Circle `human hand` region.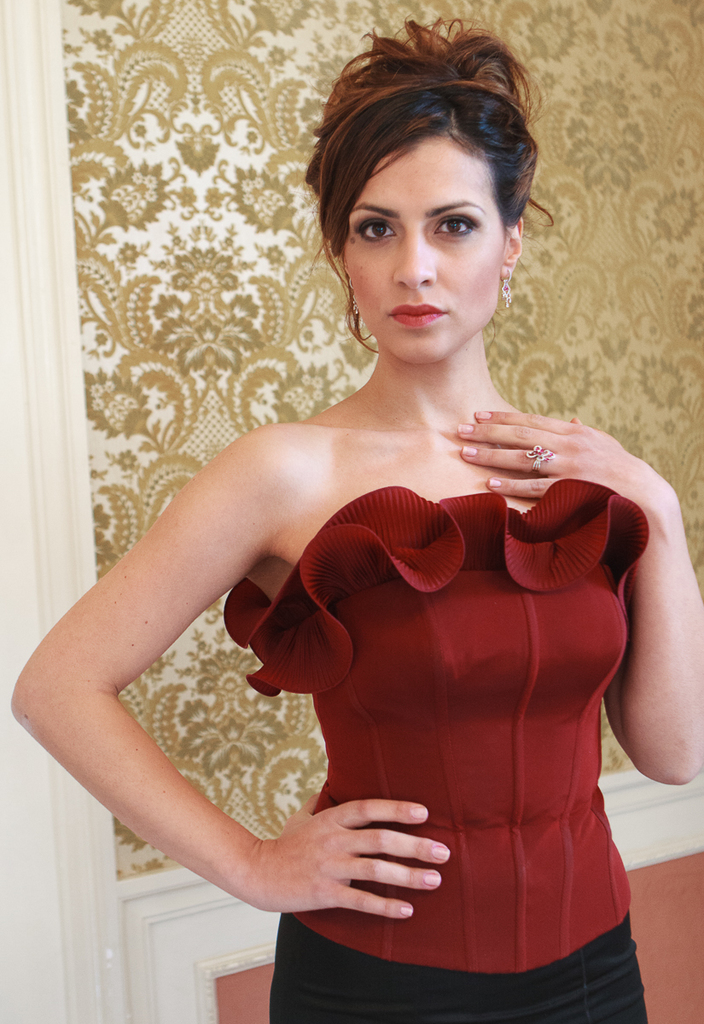
Region: Rect(247, 805, 474, 927).
